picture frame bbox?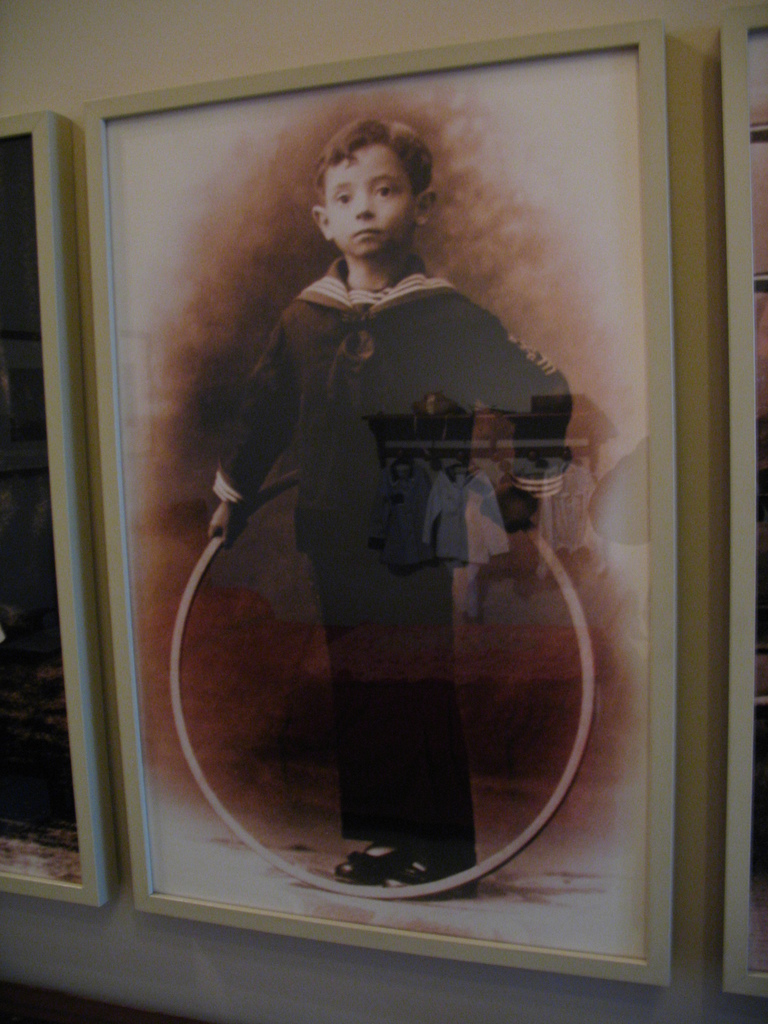
0,116,114,908
